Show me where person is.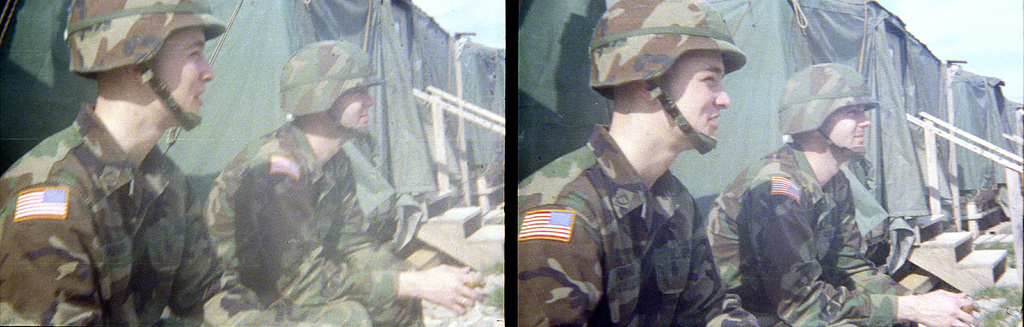
person is at bbox=[705, 64, 977, 326].
